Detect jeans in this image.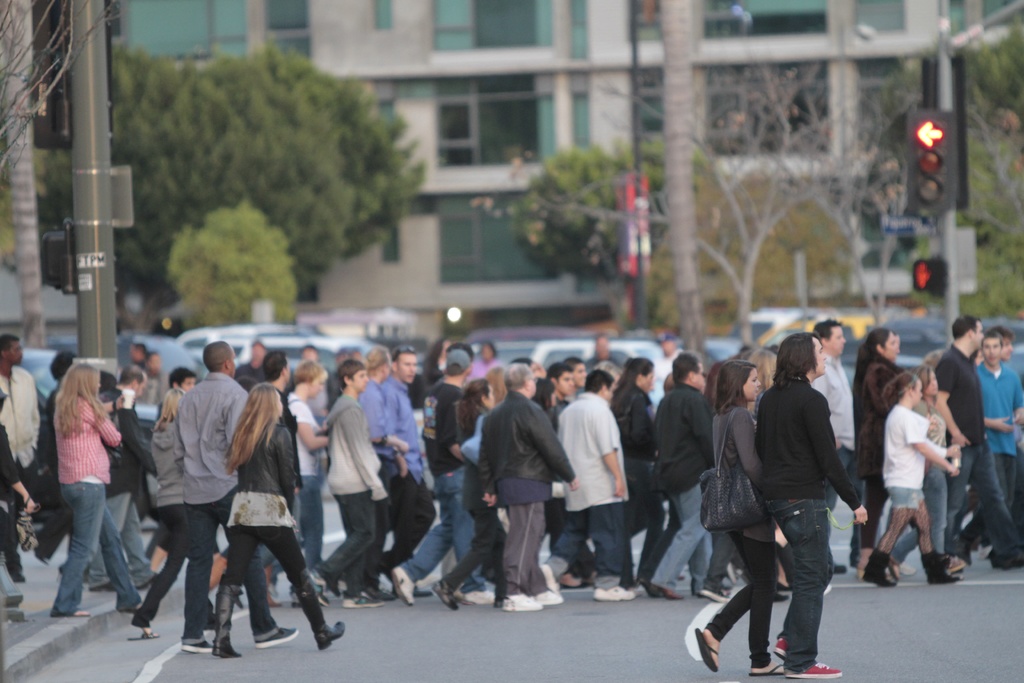
Detection: rect(768, 498, 832, 679).
